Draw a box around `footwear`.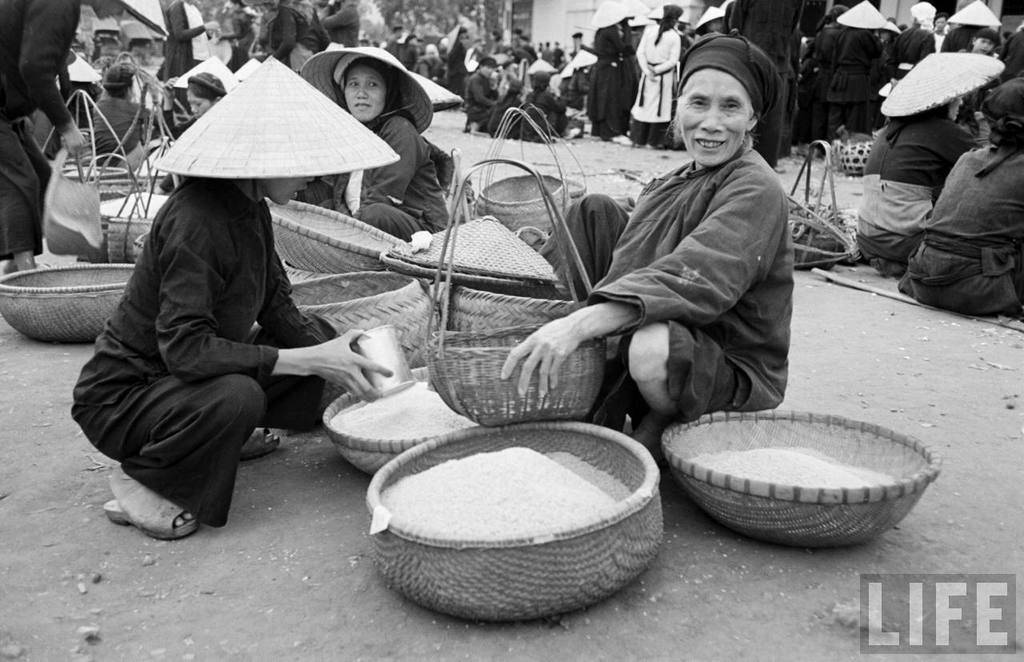
[0,259,41,283].
